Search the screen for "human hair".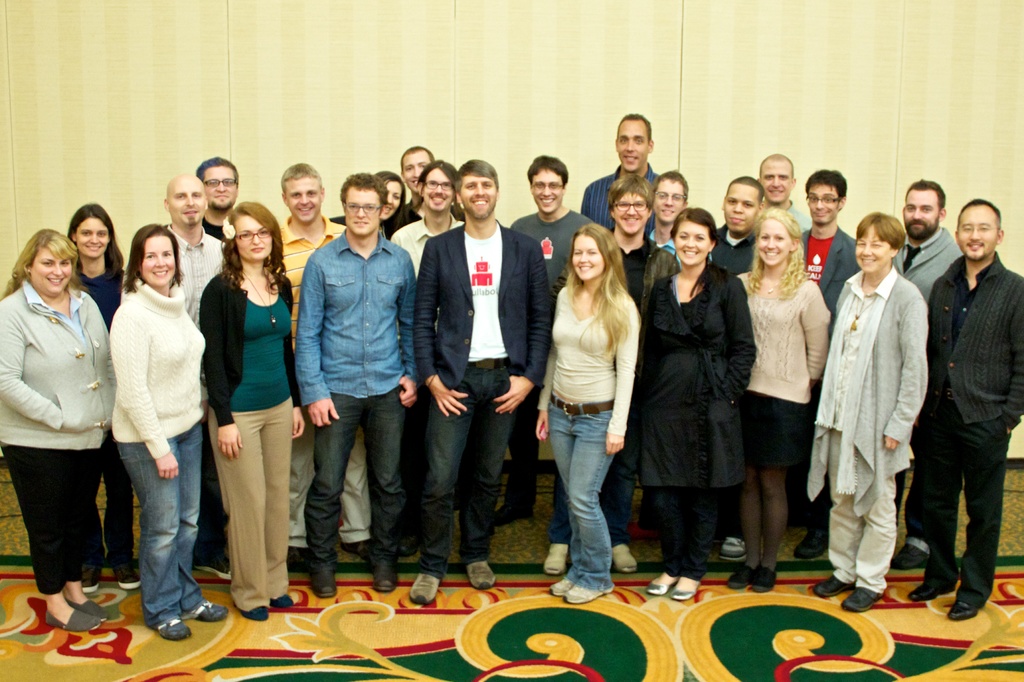
Found at Rect(856, 210, 906, 250).
